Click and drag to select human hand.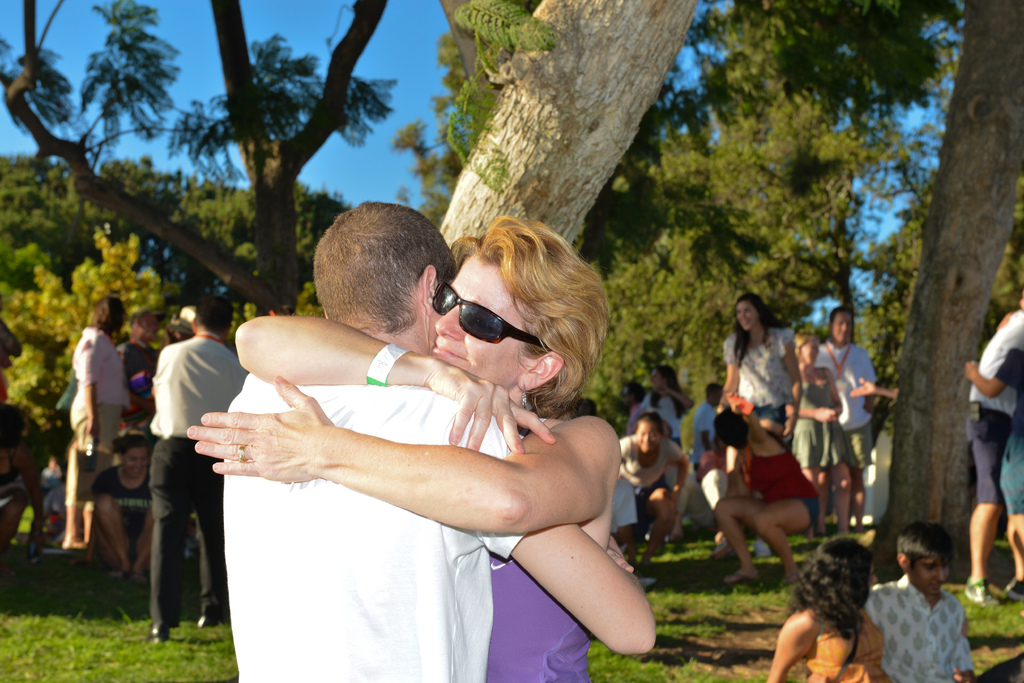
Selection: 713:542:735:557.
